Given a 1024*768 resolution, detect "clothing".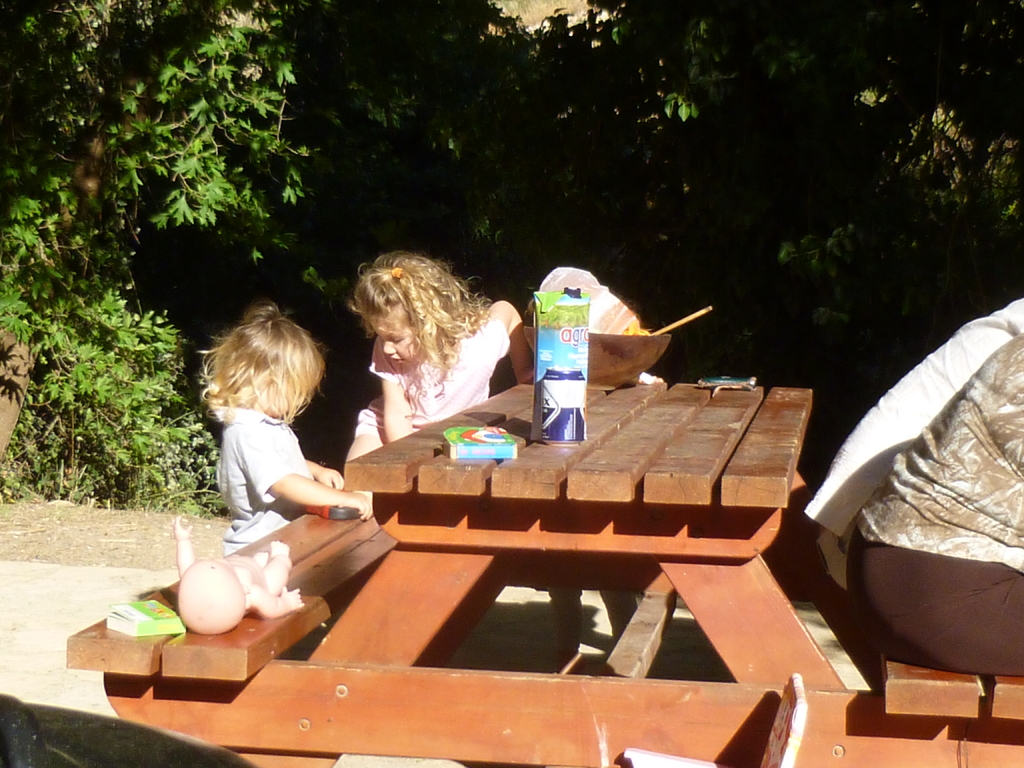
803/298/1023/590.
